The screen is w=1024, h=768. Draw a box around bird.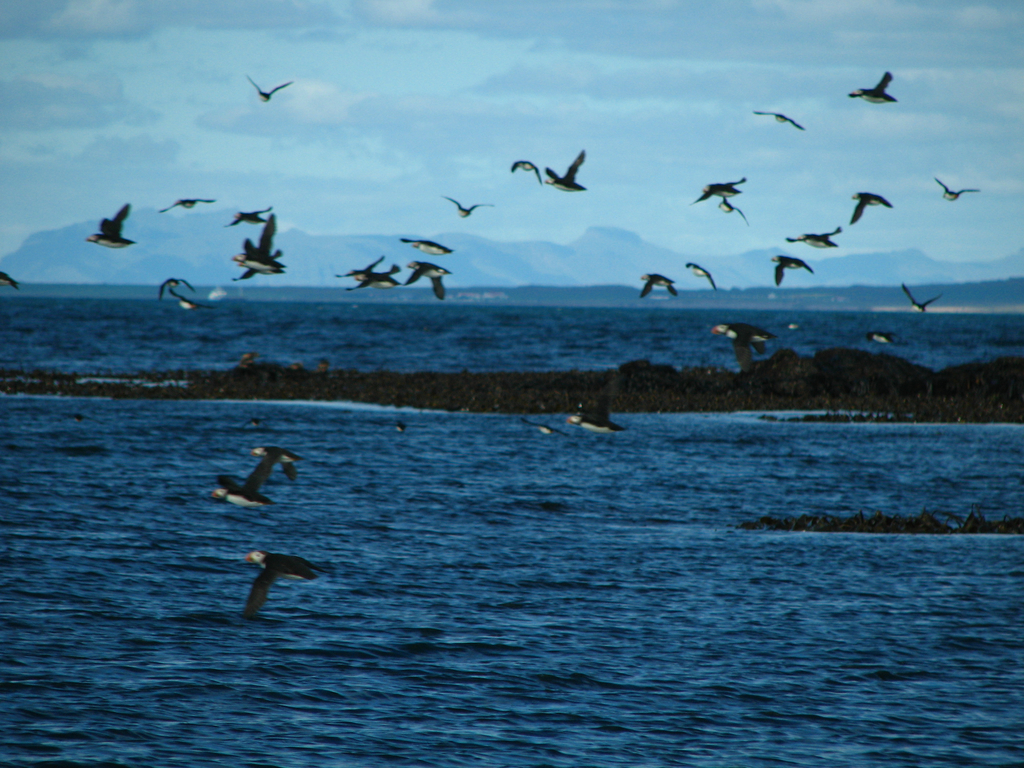
bbox=[367, 420, 426, 434].
